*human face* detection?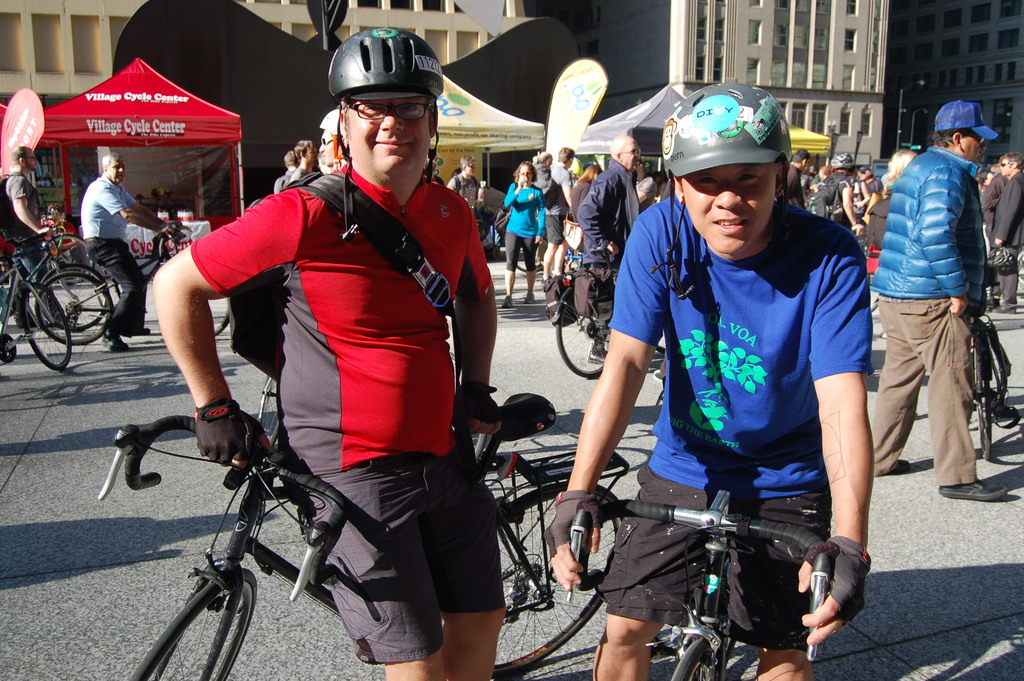
623:137:639:175
